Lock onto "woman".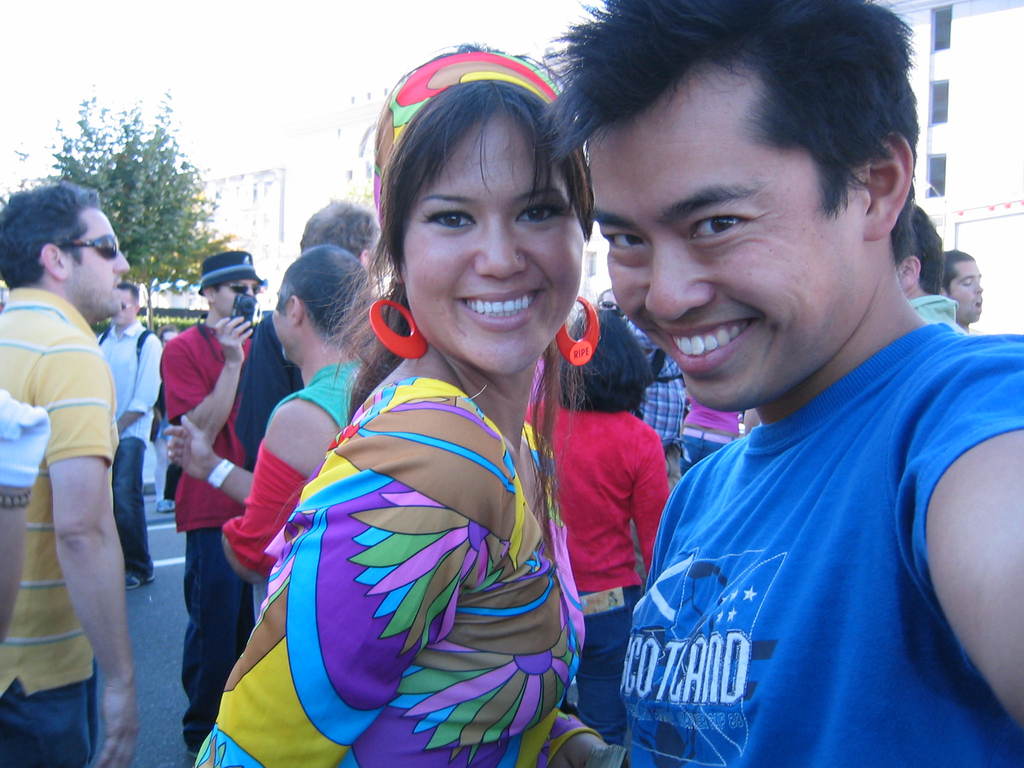
Locked: 217, 95, 654, 754.
